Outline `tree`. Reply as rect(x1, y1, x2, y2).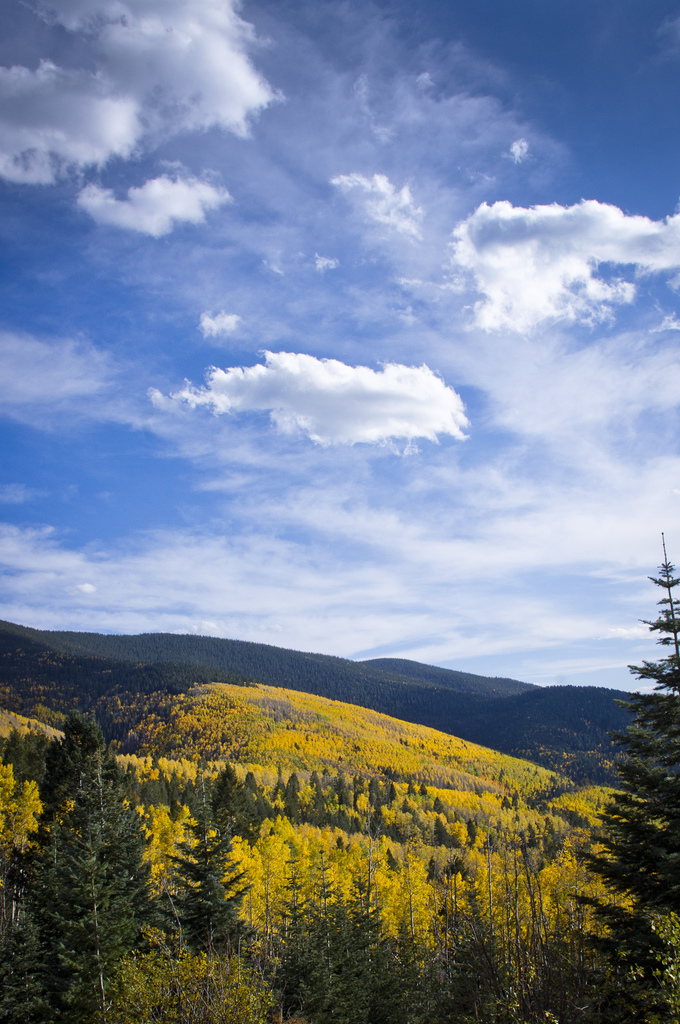
rect(25, 695, 154, 989).
